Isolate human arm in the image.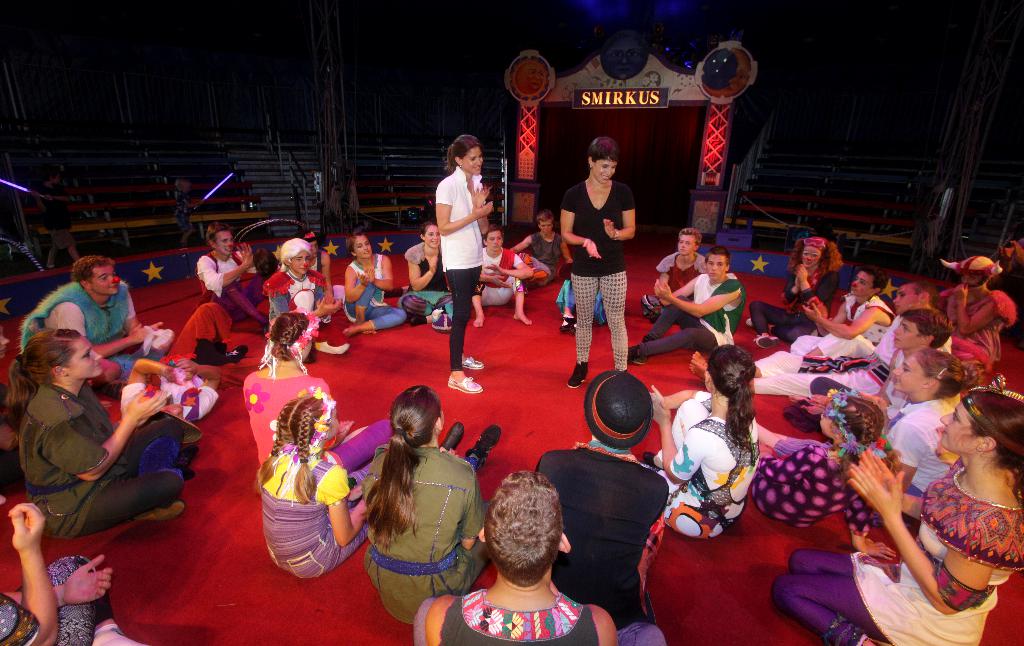
Isolated region: left=953, top=281, right=1004, bottom=342.
